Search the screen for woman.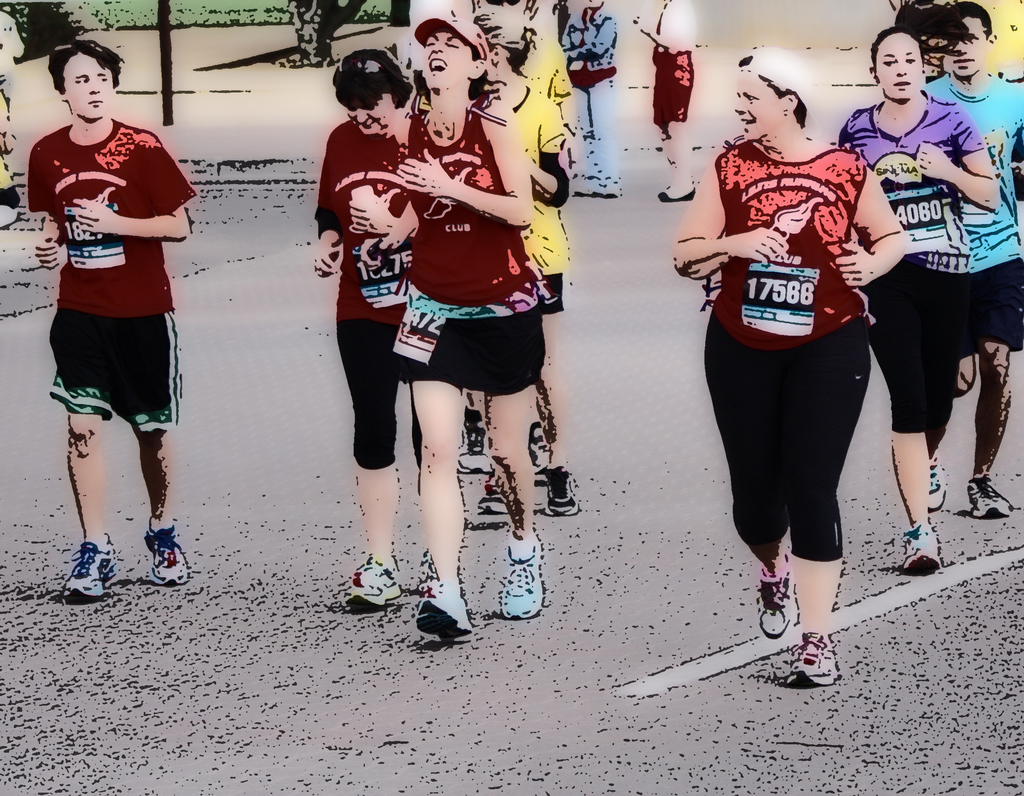
Found at box(348, 8, 552, 626).
